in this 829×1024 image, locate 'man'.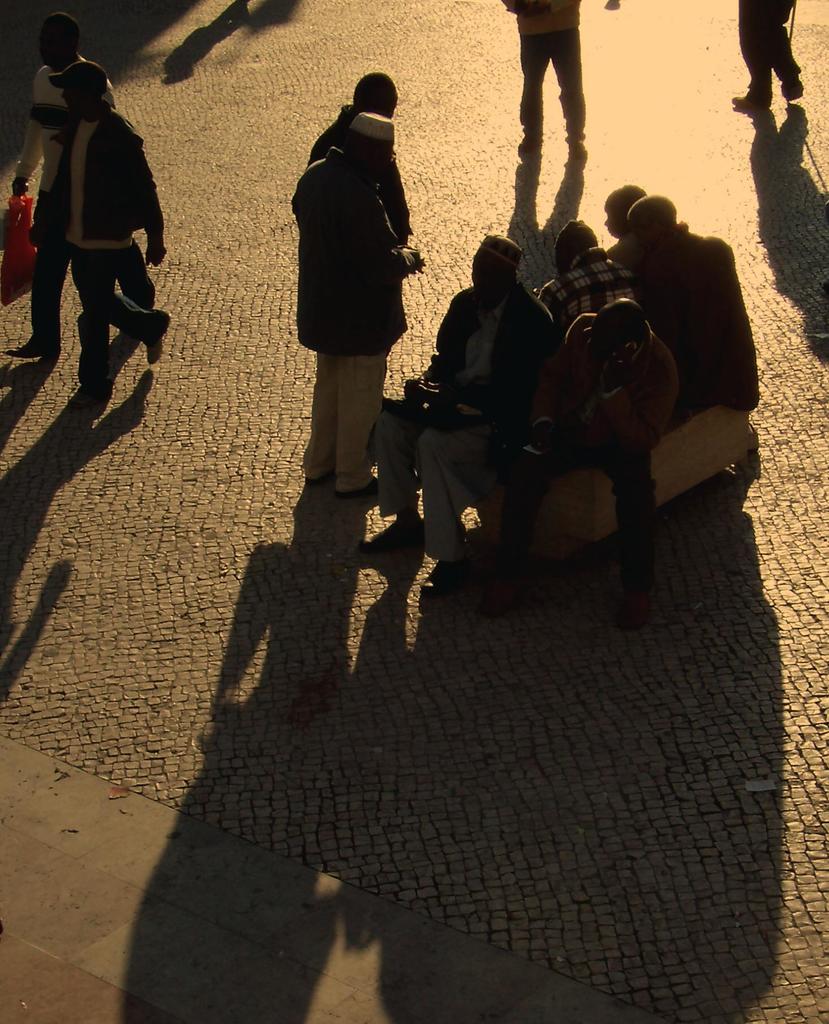
Bounding box: pyautogui.locateOnScreen(33, 65, 168, 394).
